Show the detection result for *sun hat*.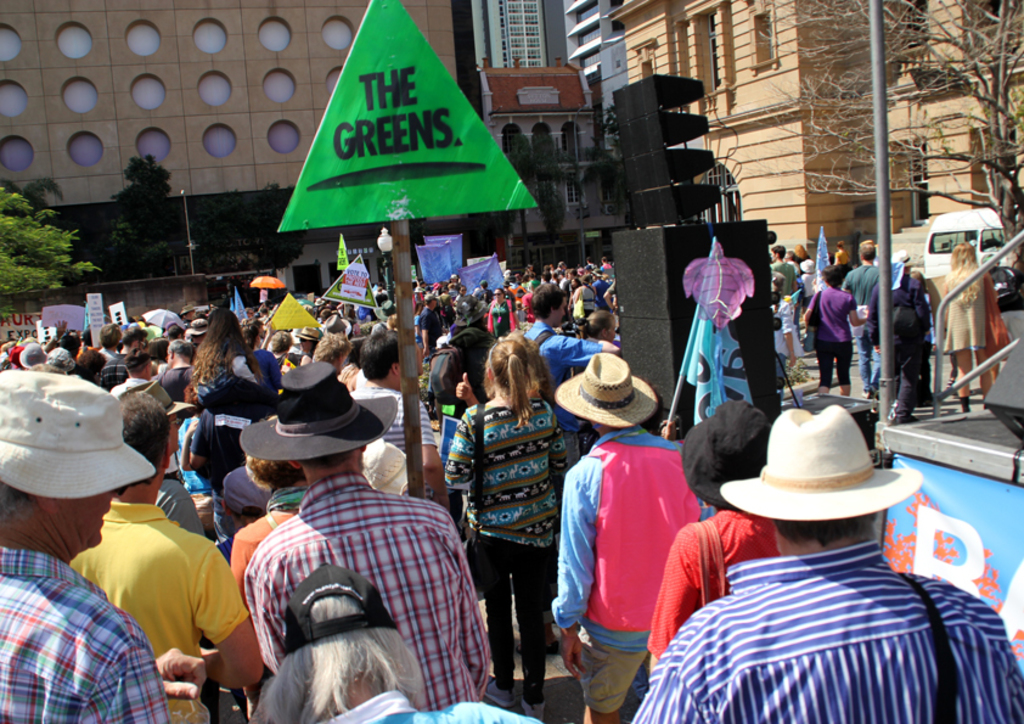
detection(11, 342, 49, 366).
